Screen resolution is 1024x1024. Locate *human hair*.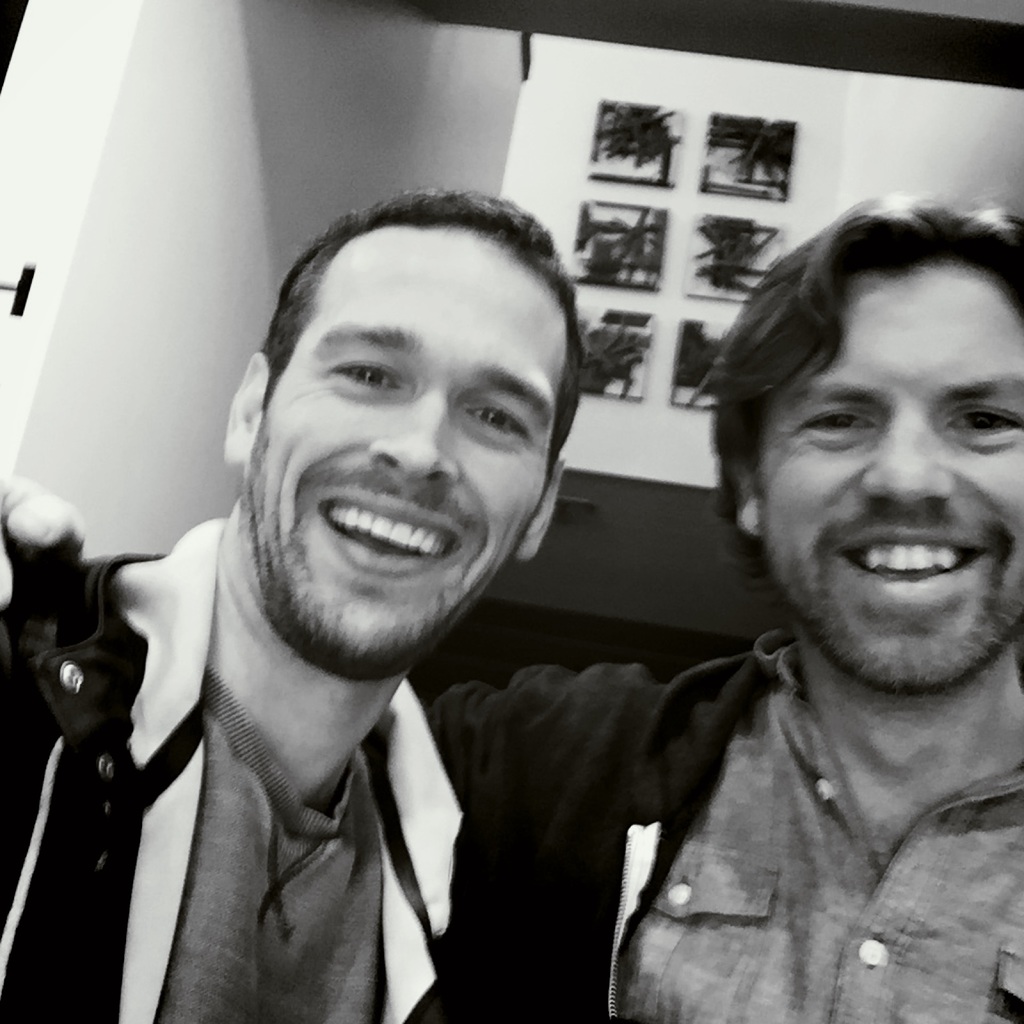
[left=689, top=183, right=1023, bottom=593].
